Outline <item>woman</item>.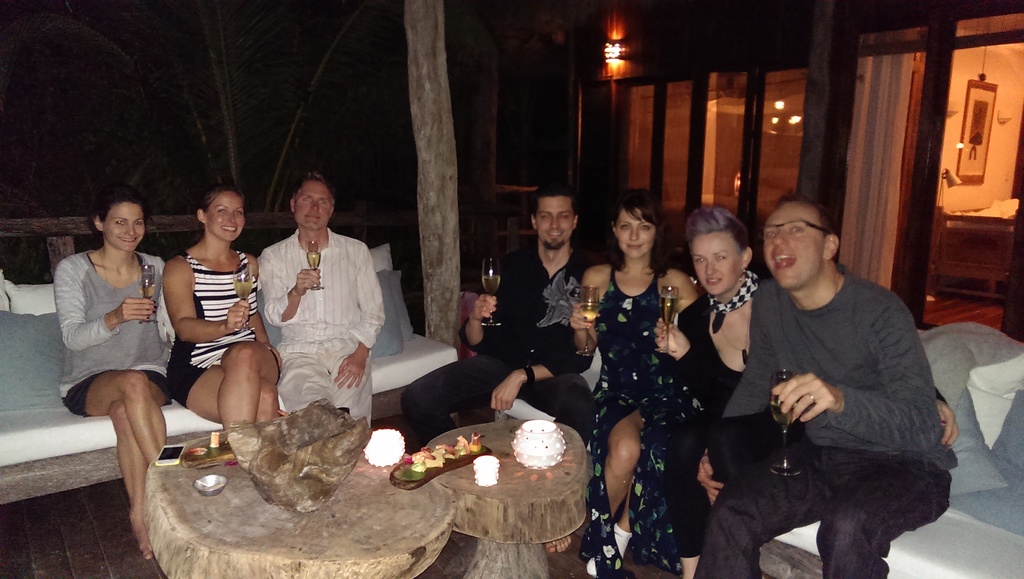
Outline: [left=154, top=159, right=266, bottom=463].
